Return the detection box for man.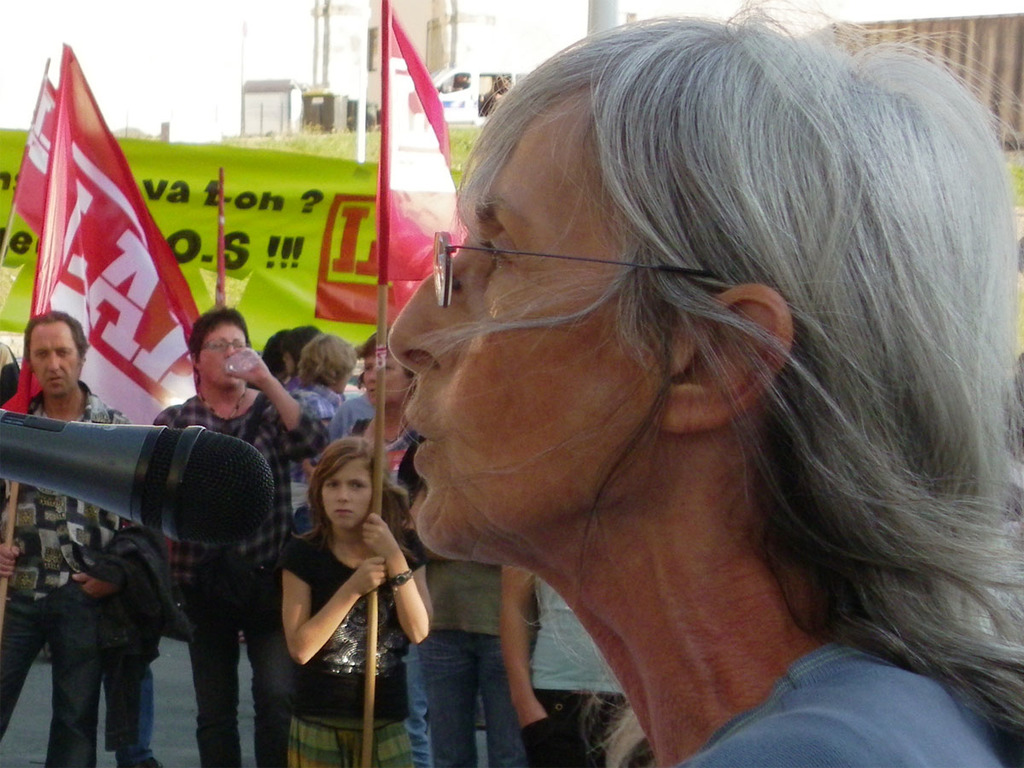
x1=0, y1=312, x2=148, y2=767.
